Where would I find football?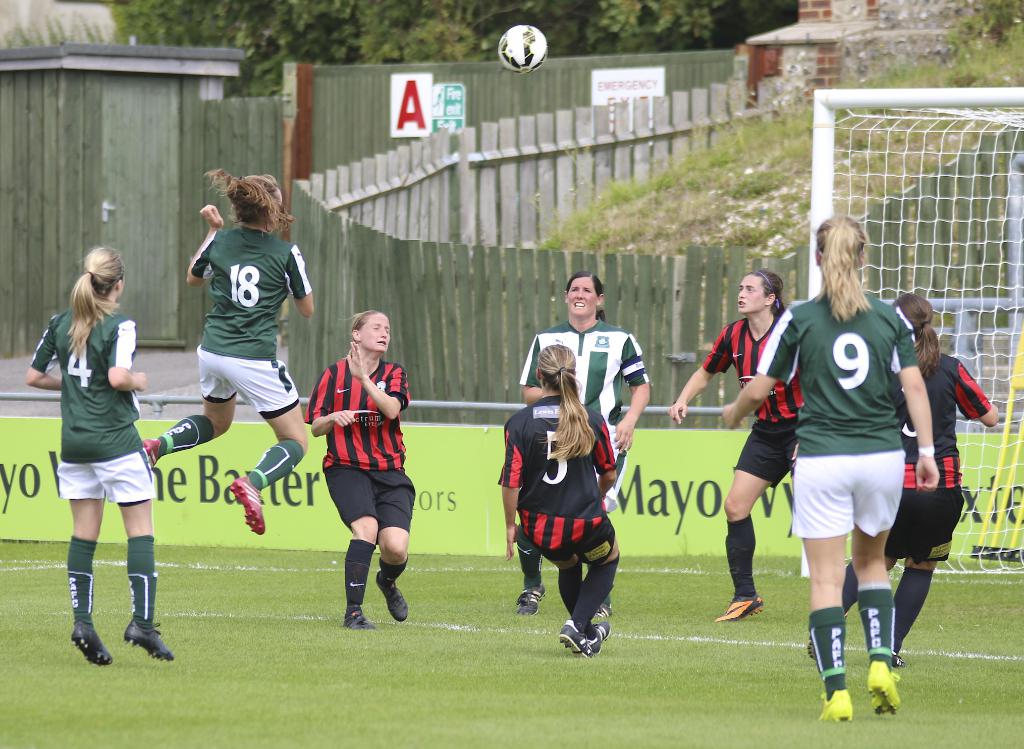
At Rect(495, 24, 550, 74).
